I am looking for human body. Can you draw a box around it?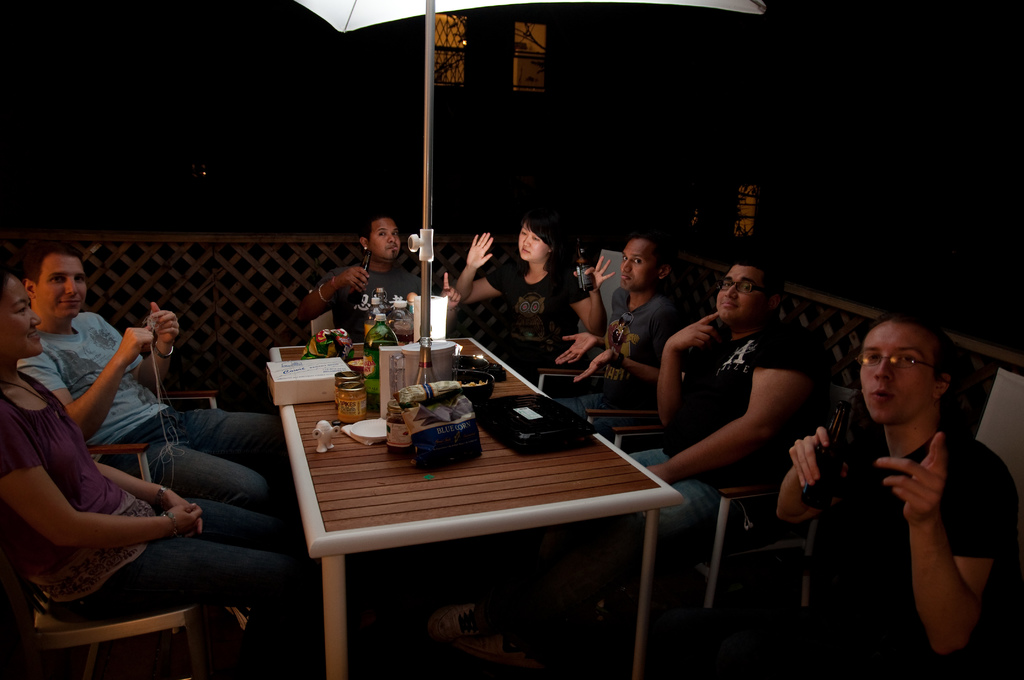
Sure, the bounding box is (x1=817, y1=298, x2=998, y2=679).
